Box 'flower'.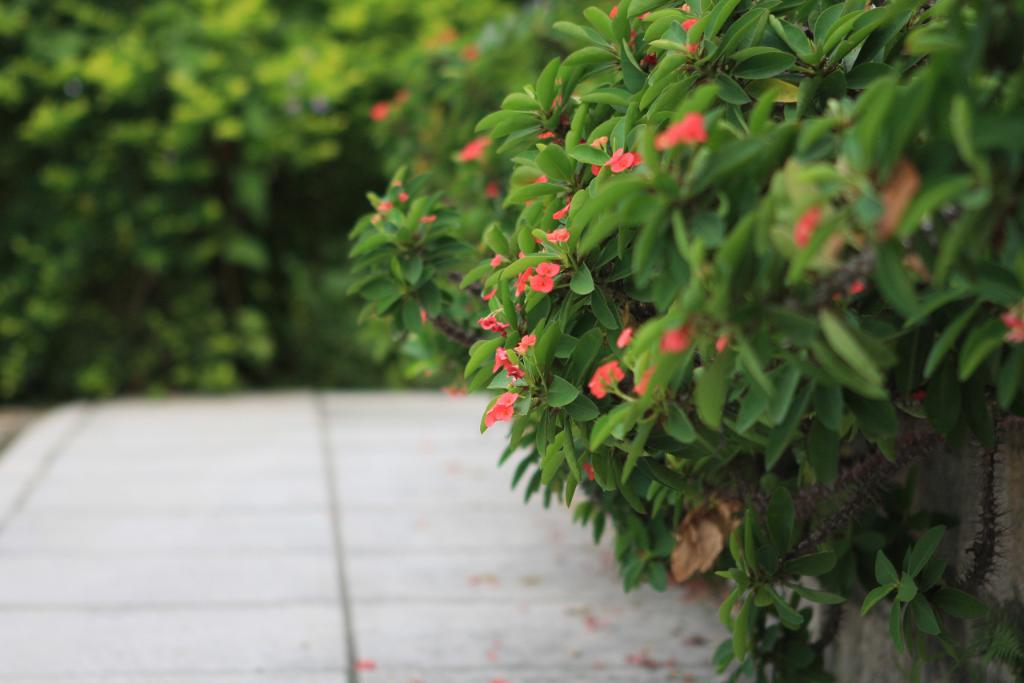
pyautogui.locateOnScreen(590, 357, 646, 403).
